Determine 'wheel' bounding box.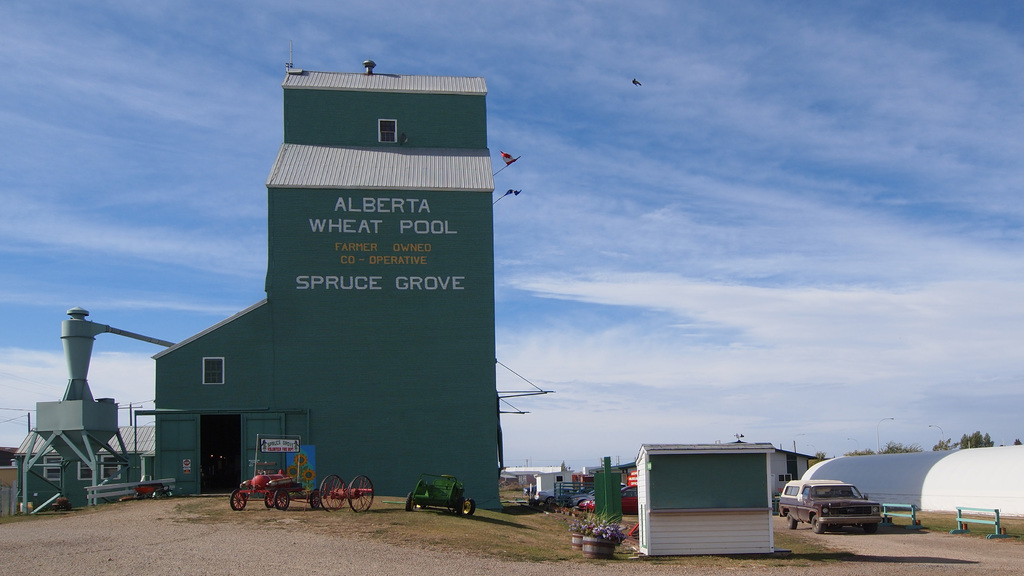
Determined: {"left": 276, "top": 488, "right": 290, "bottom": 511}.
